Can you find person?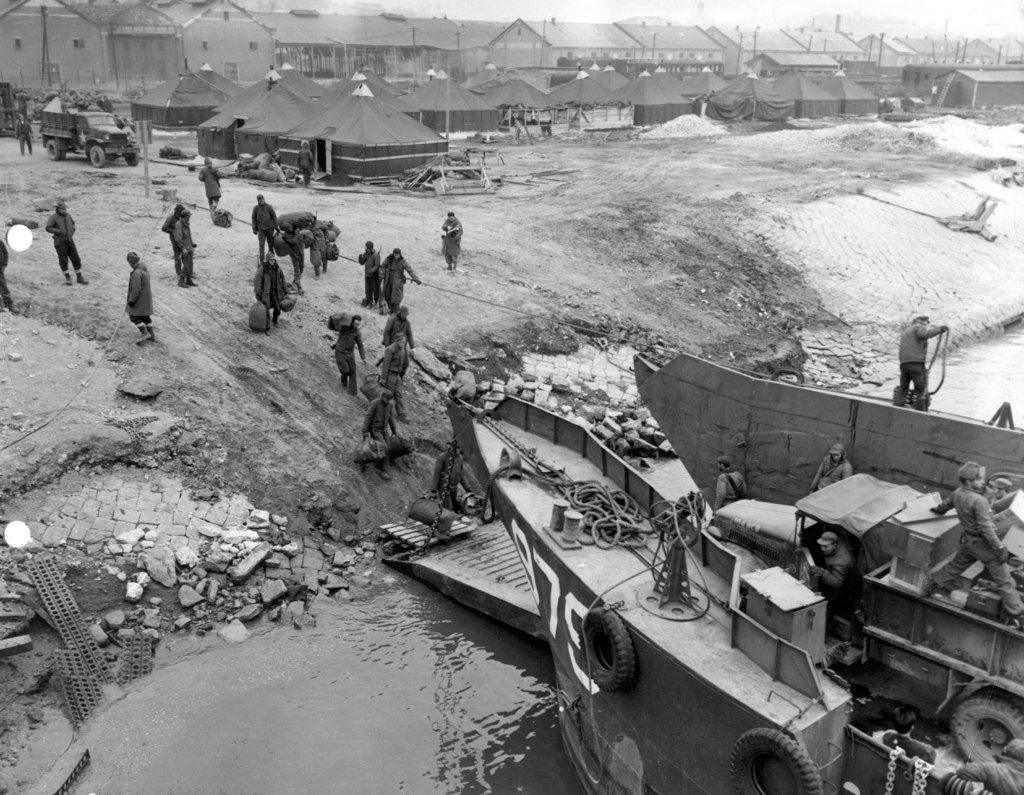
Yes, bounding box: 100, 95, 114, 114.
